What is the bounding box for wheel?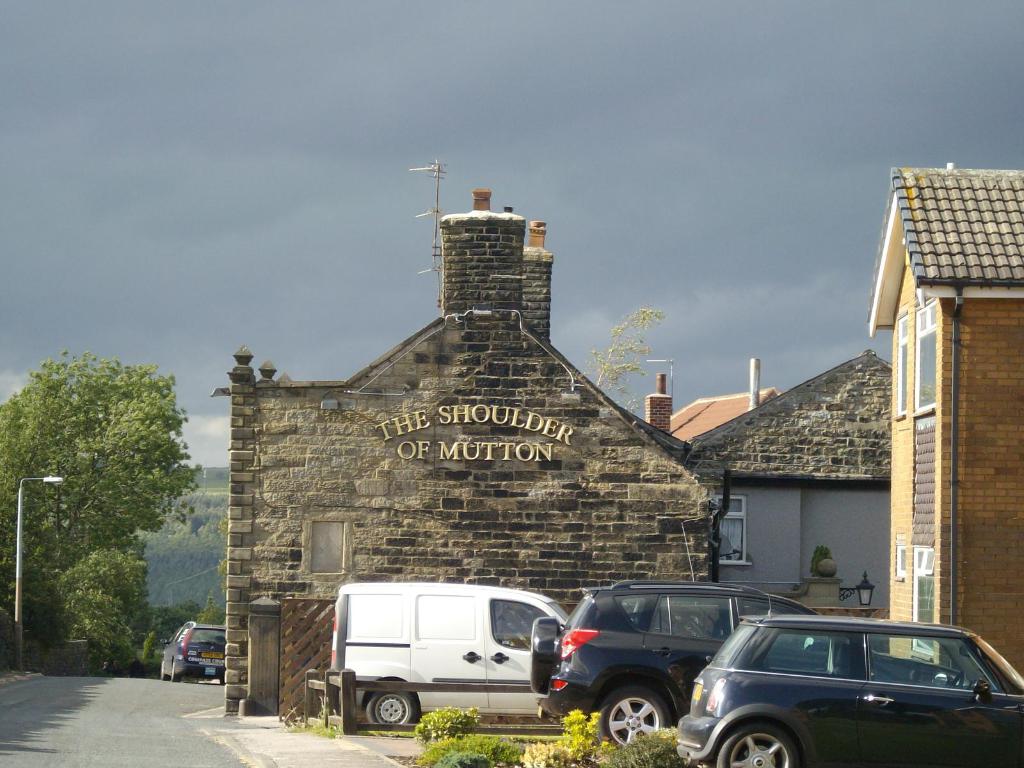
rect(218, 672, 227, 683).
